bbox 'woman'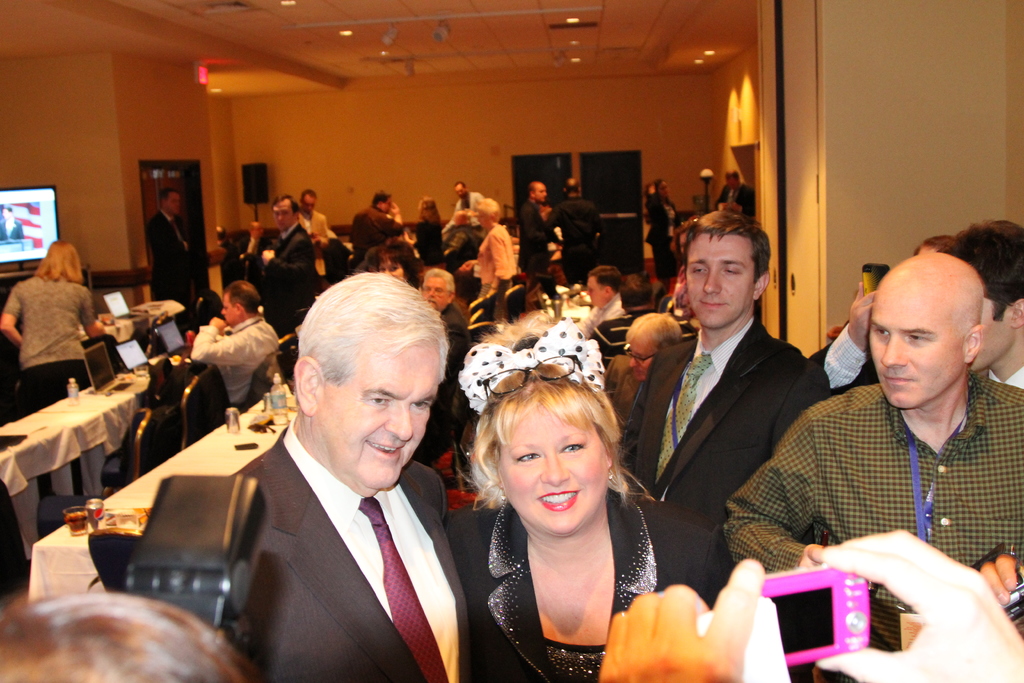
bbox=(437, 358, 701, 673)
